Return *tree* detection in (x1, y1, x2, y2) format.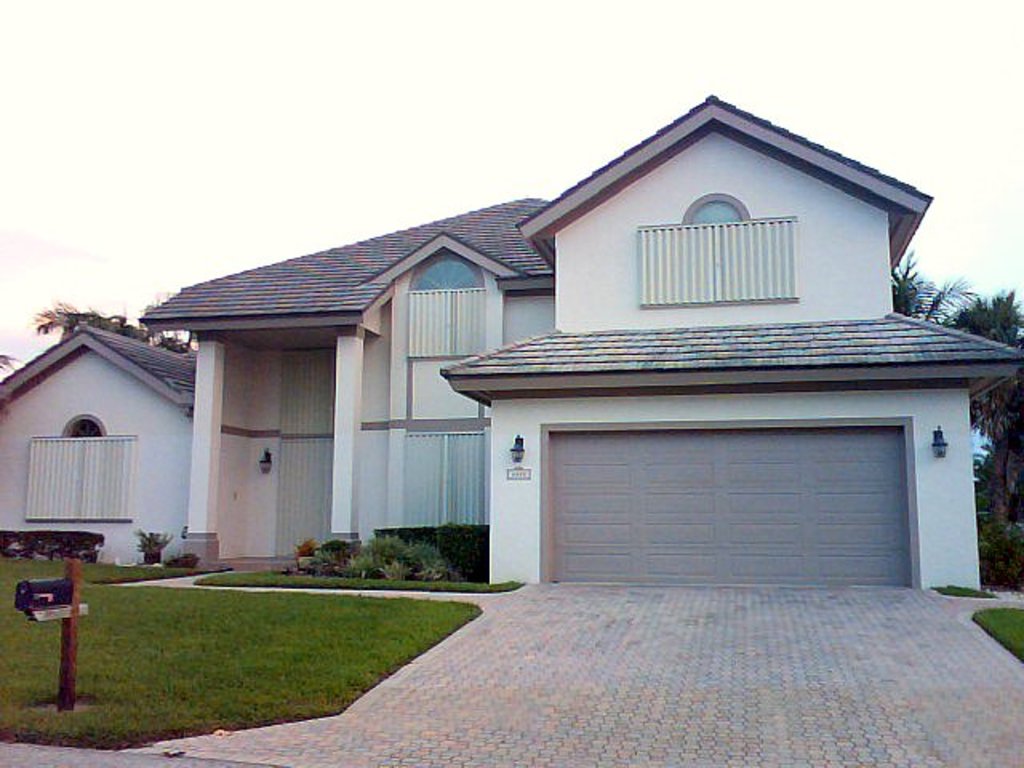
(29, 290, 197, 357).
